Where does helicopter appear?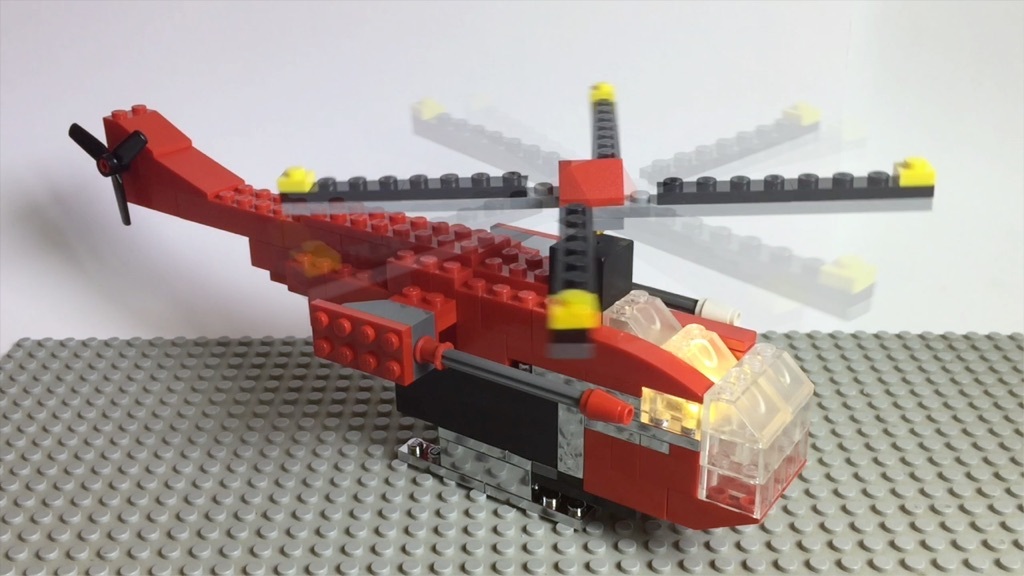
Appears at (35, 67, 911, 531).
